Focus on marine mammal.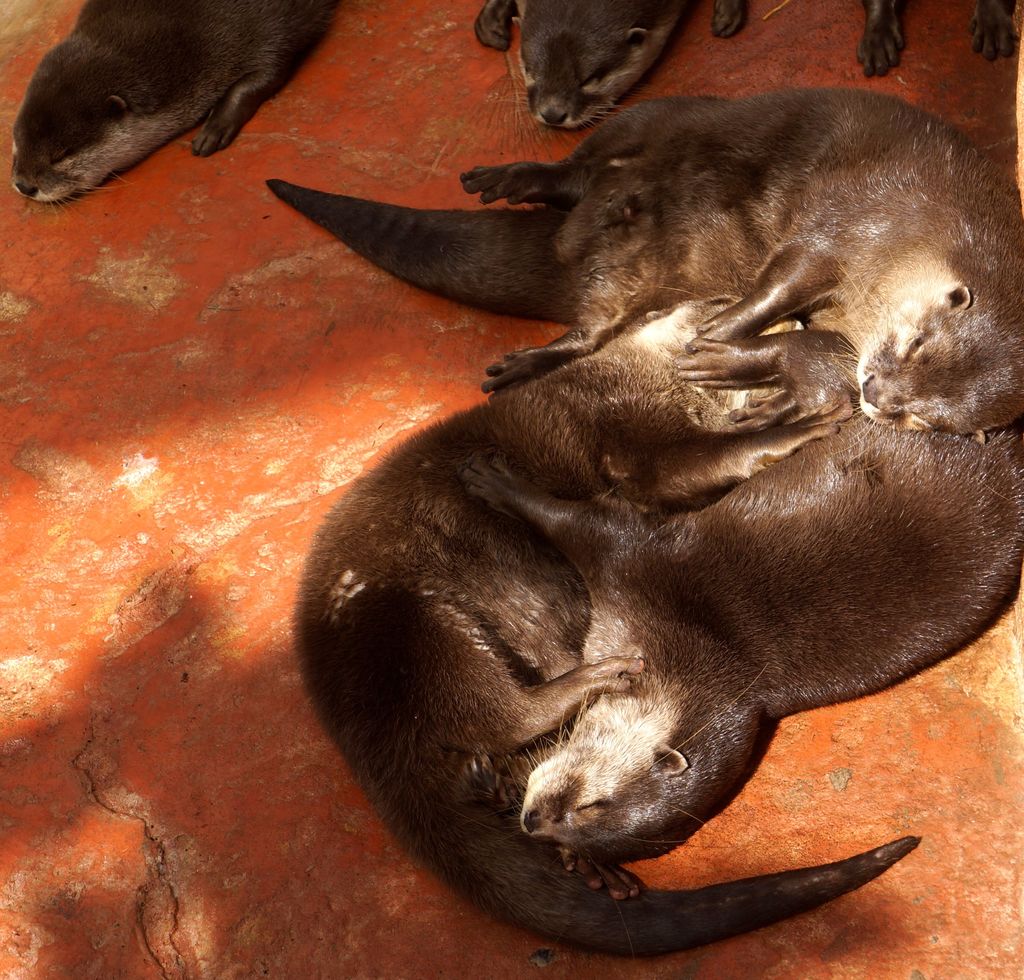
Focused at (x1=24, y1=6, x2=326, y2=173).
